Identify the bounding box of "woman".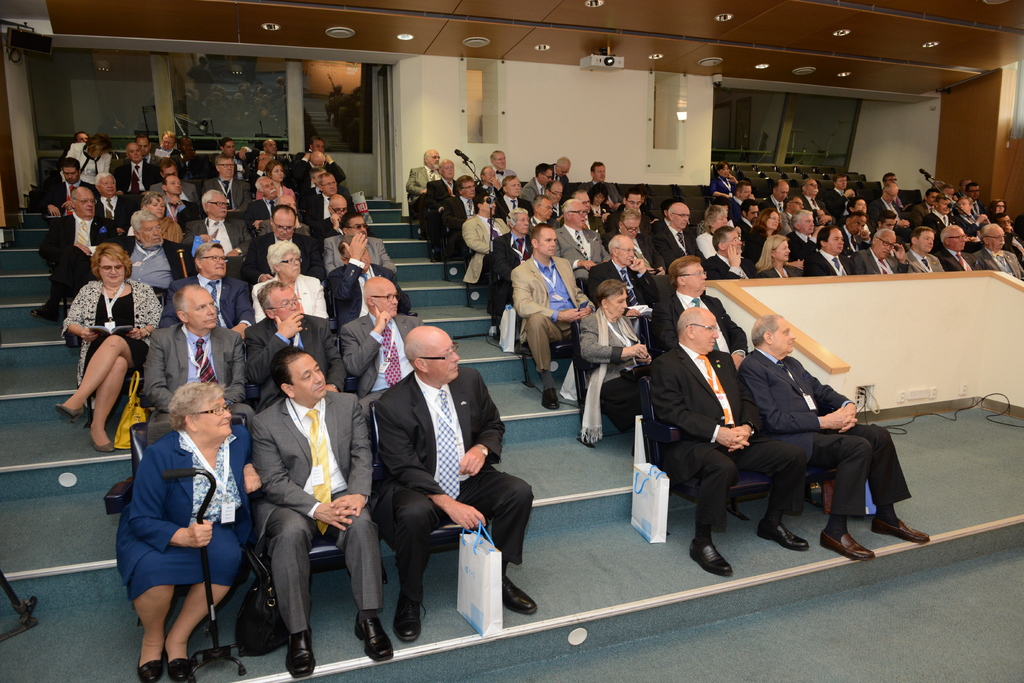
l=60, t=138, r=111, b=181.
